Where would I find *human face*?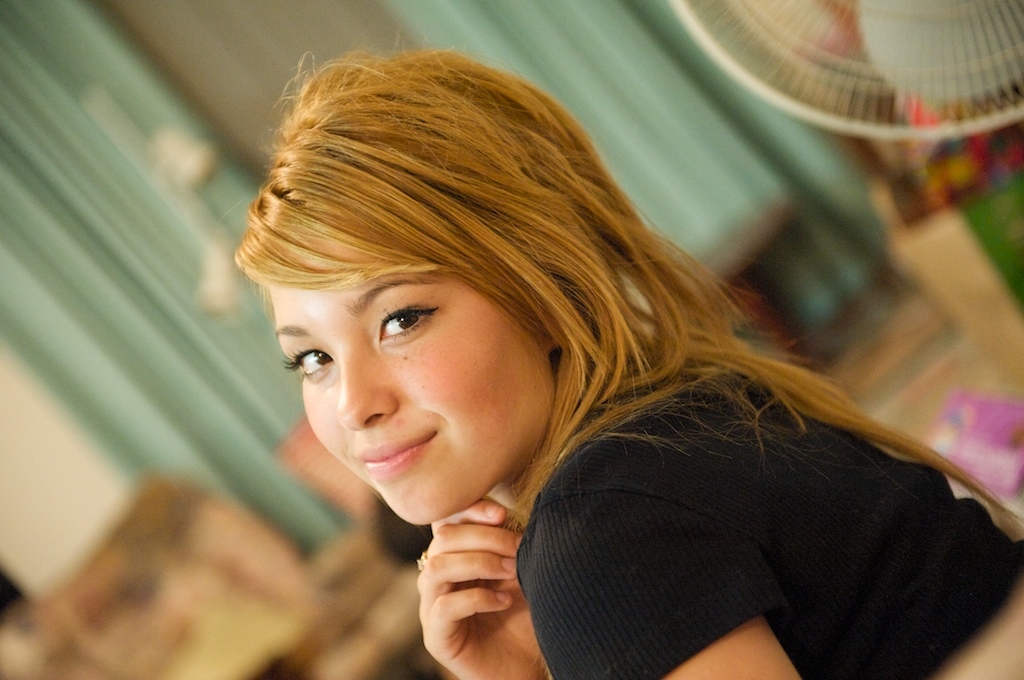
At <box>262,222,563,539</box>.
